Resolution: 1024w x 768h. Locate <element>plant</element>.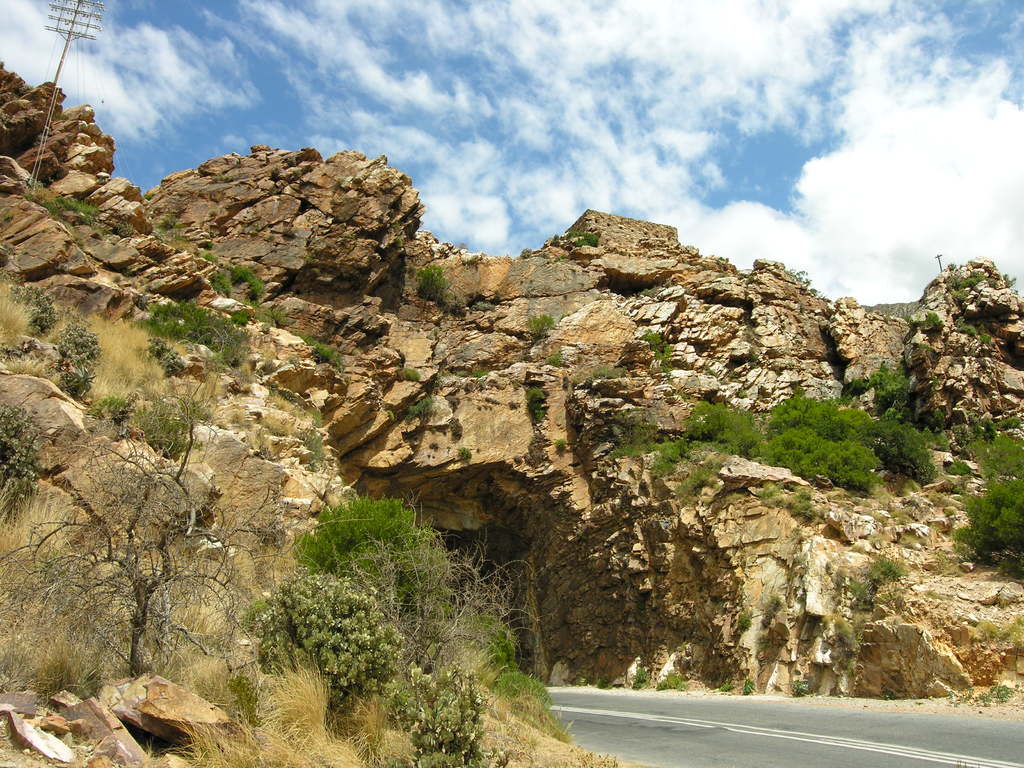
{"left": 265, "top": 234, "right": 274, "bottom": 241}.
